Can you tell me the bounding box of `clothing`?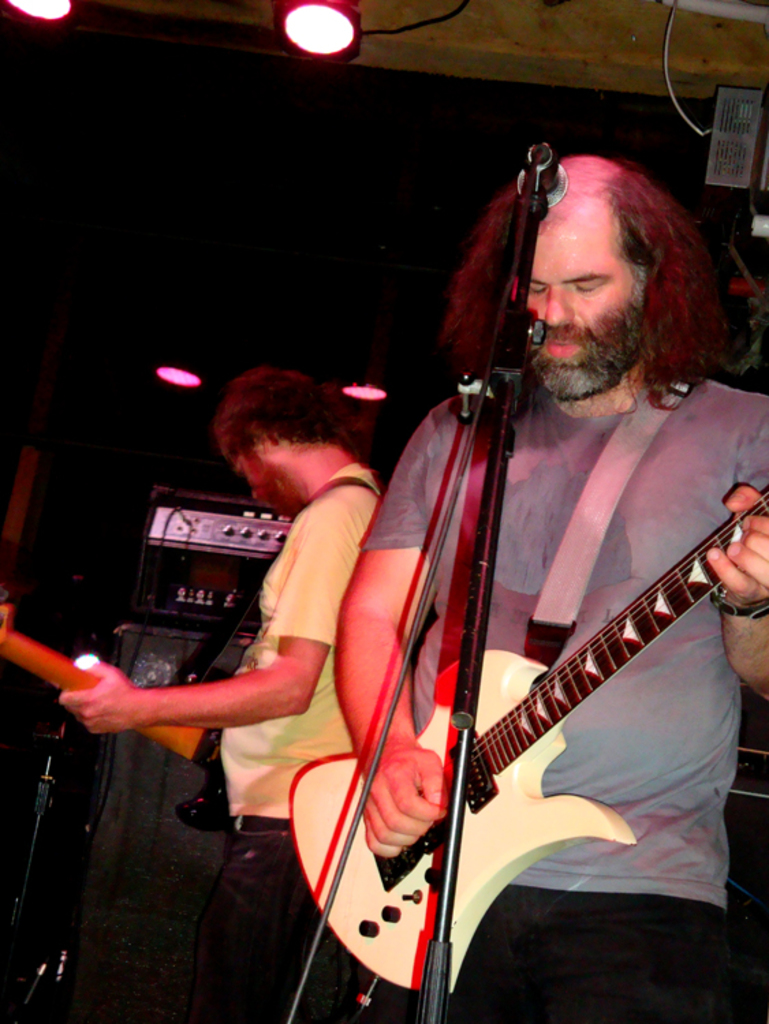
219, 455, 397, 1023.
